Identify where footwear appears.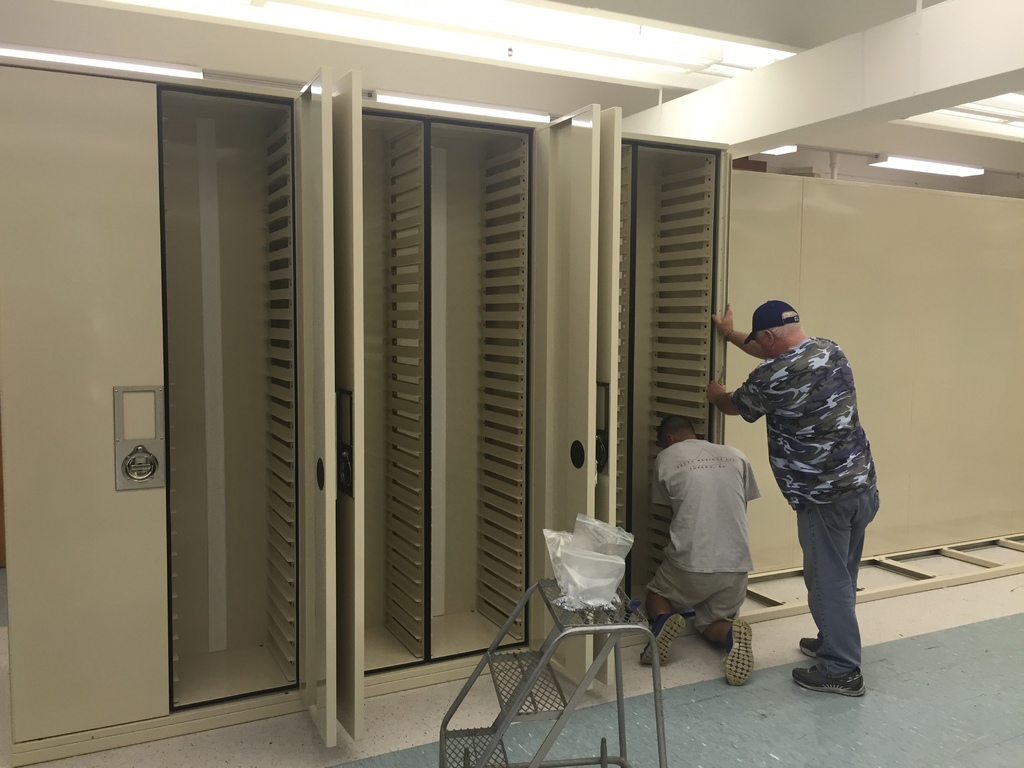
Appears at bbox(640, 612, 682, 664).
